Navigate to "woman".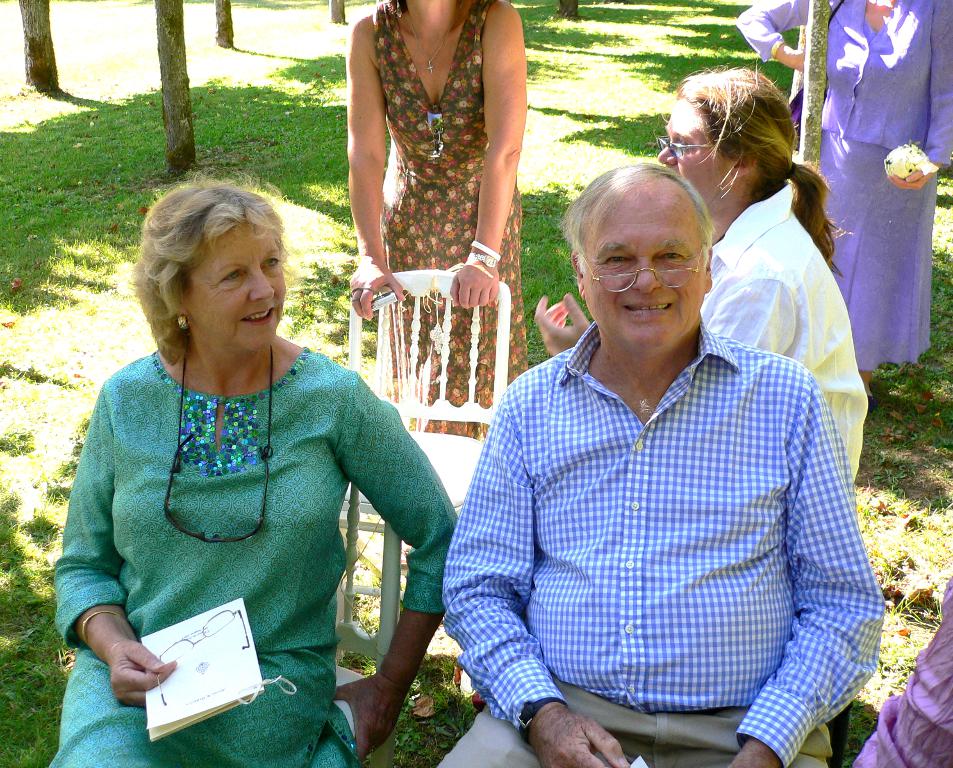
Navigation target: {"x1": 736, "y1": 0, "x2": 952, "y2": 405}.
